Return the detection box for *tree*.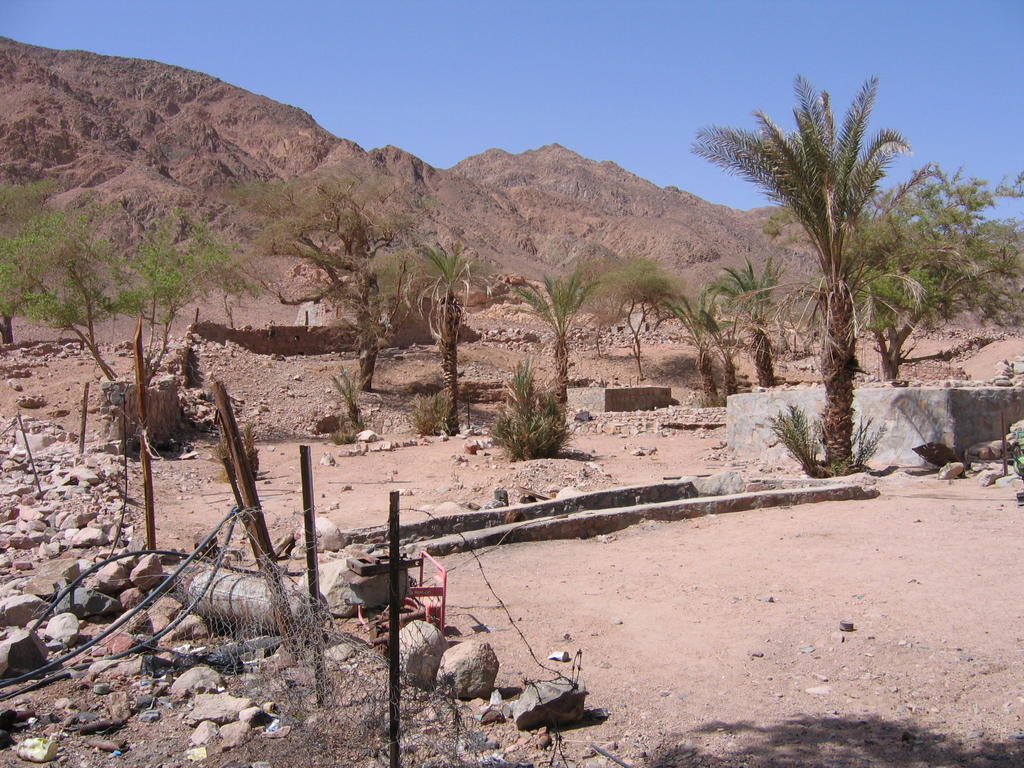
[x1=0, y1=167, x2=120, y2=384].
